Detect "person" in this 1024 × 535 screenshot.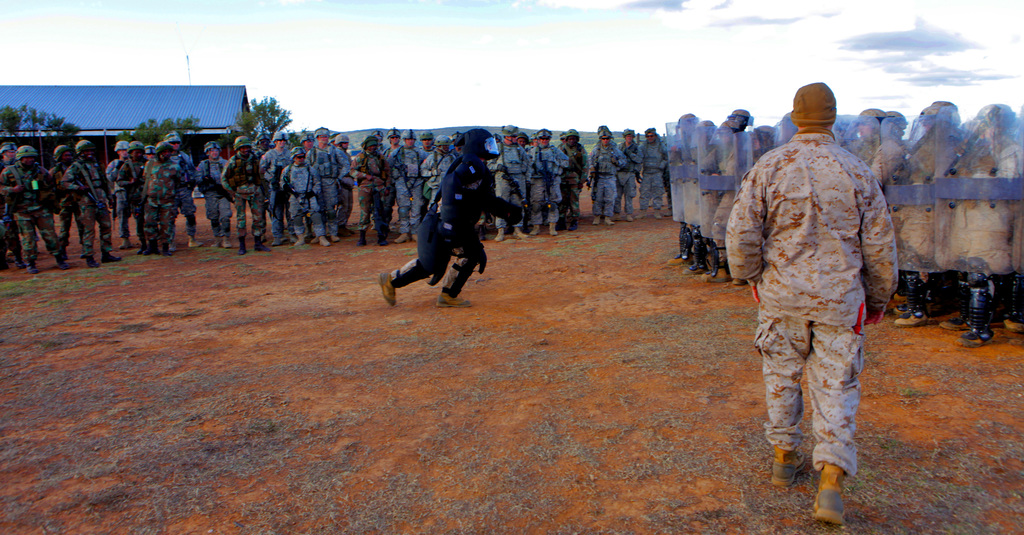
Detection: 211, 137, 269, 248.
